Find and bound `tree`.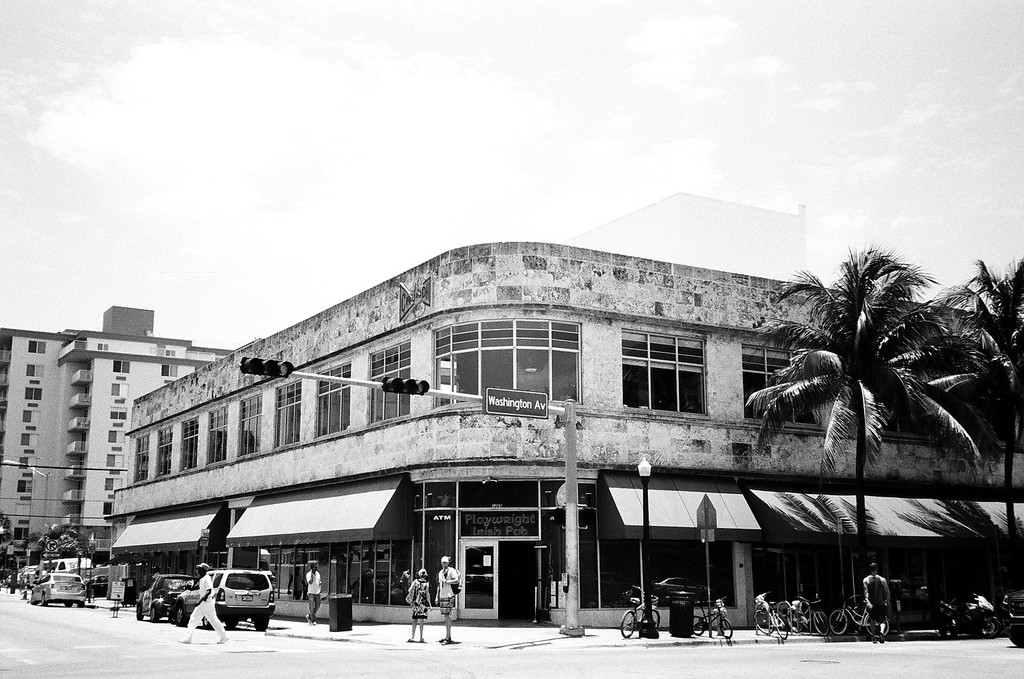
Bound: {"left": 920, "top": 253, "right": 1023, "bottom": 603}.
